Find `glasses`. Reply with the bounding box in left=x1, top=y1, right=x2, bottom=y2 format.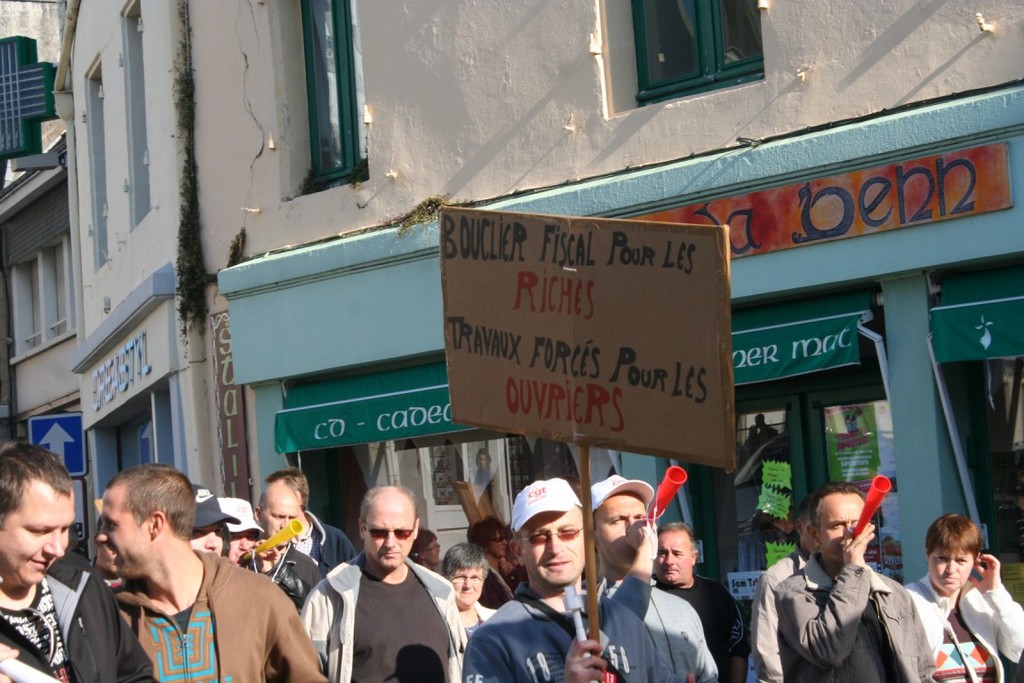
left=446, top=573, right=483, bottom=585.
